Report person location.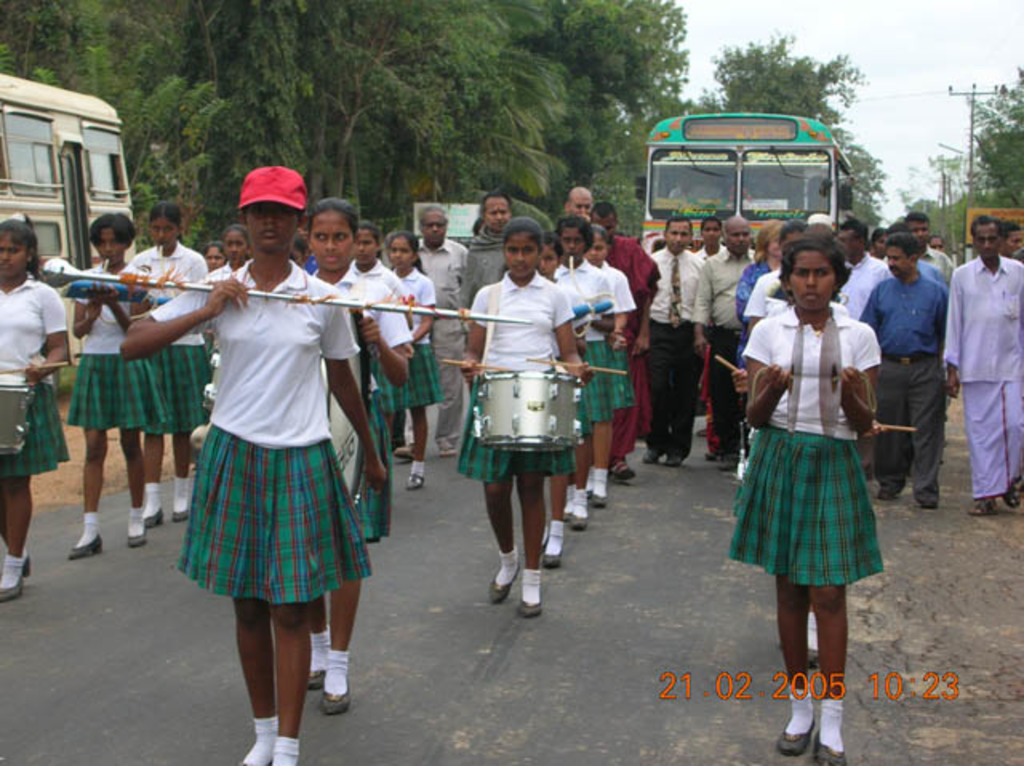
Report: Rect(62, 214, 165, 566).
